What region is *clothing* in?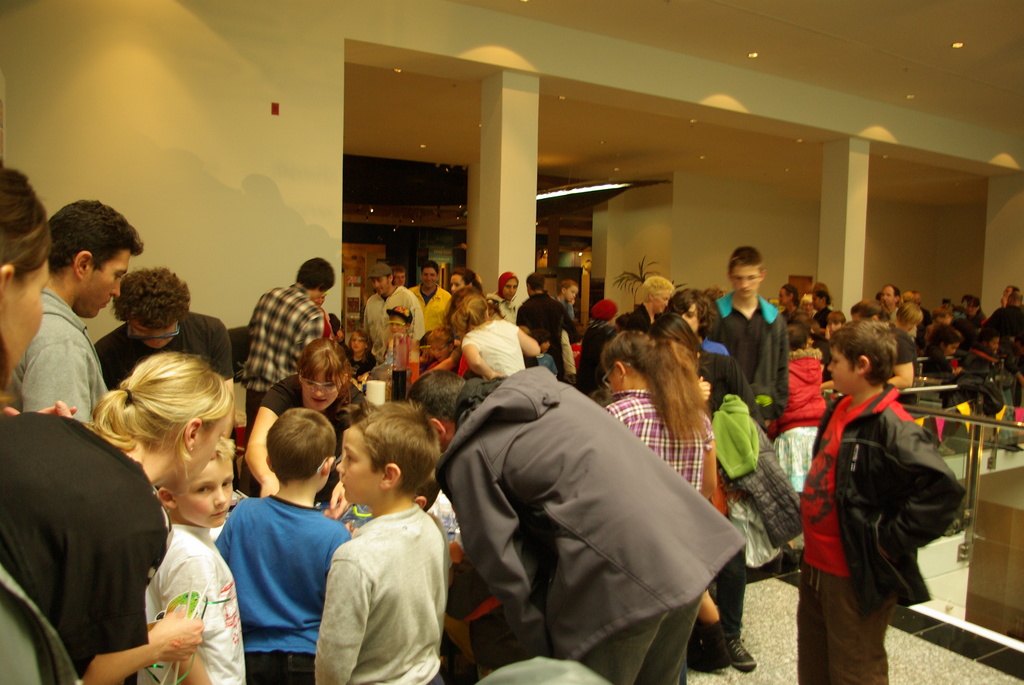
locate(1004, 349, 1023, 395).
